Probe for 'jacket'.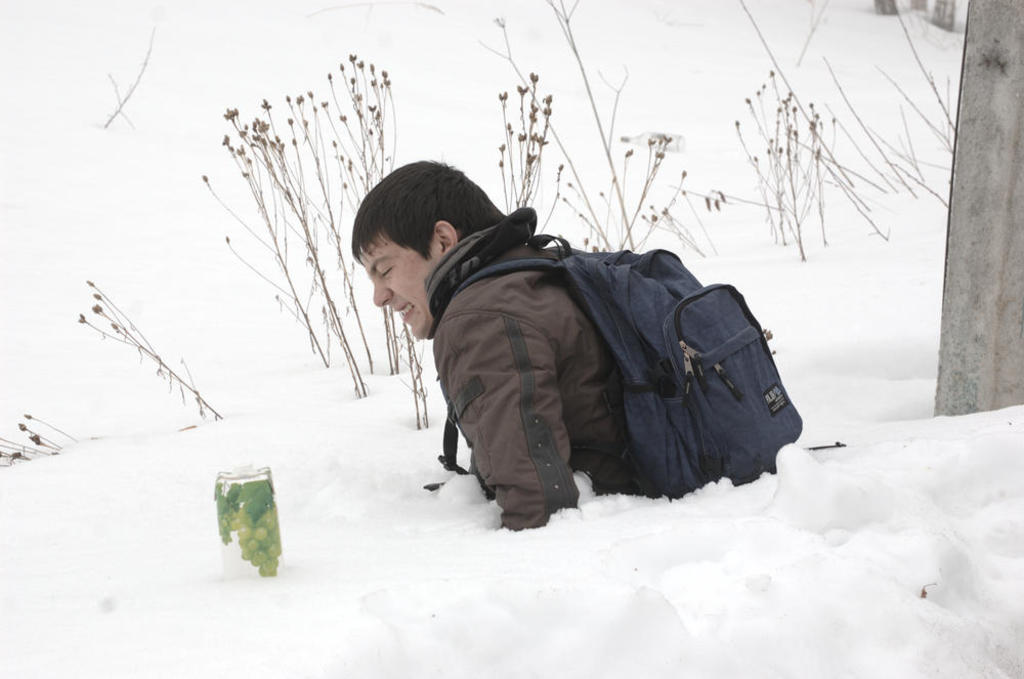
Probe result: <box>332,169,694,514</box>.
